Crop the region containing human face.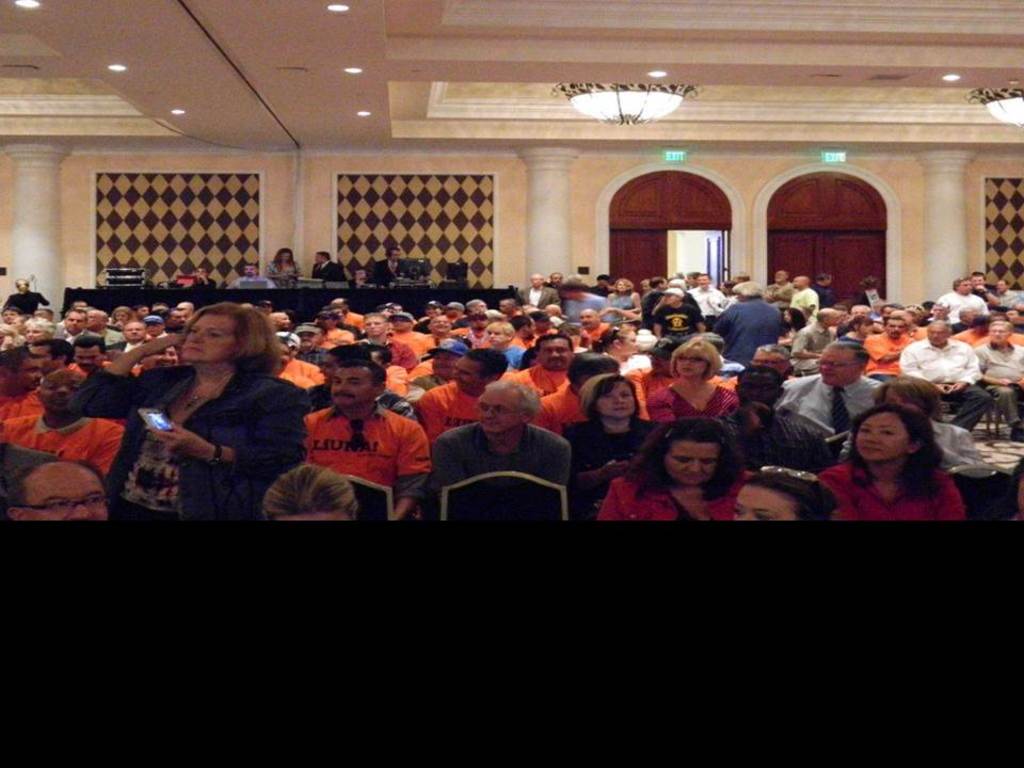
Crop region: region(25, 327, 44, 343).
